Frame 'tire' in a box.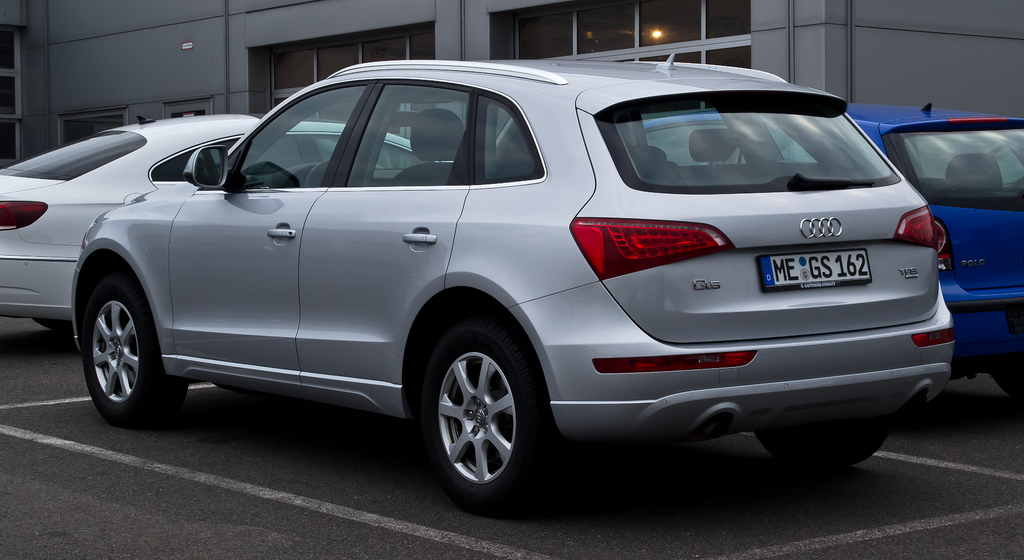
<box>31,320,79,340</box>.
